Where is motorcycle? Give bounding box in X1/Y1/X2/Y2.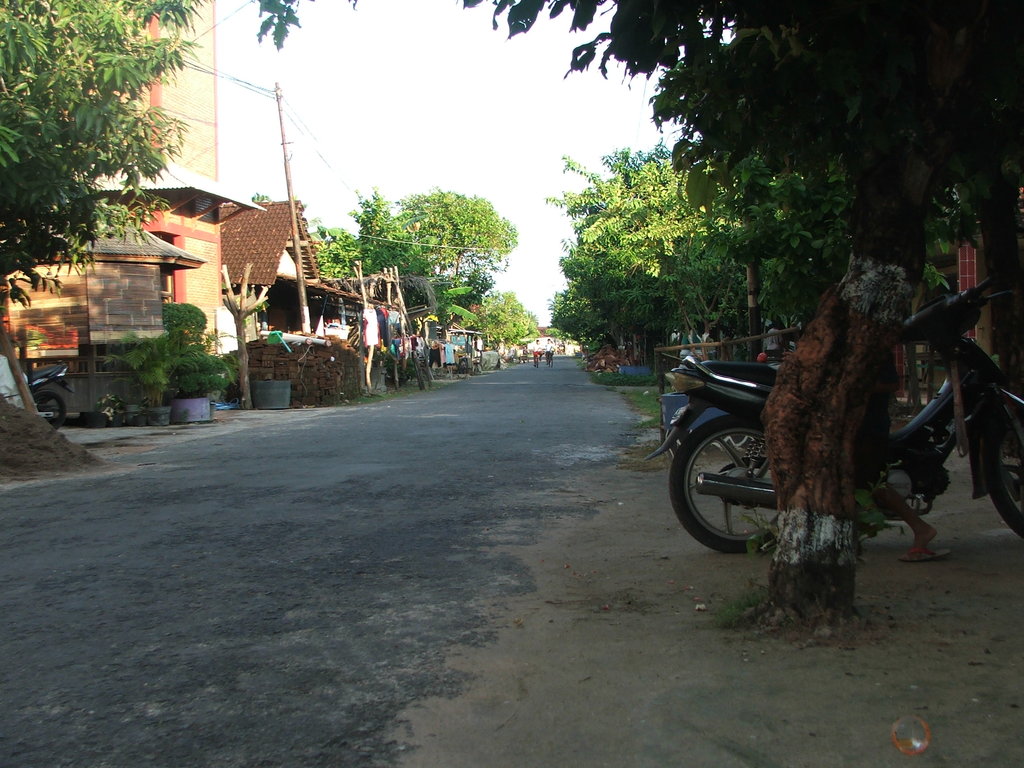
23/362/76/430.
